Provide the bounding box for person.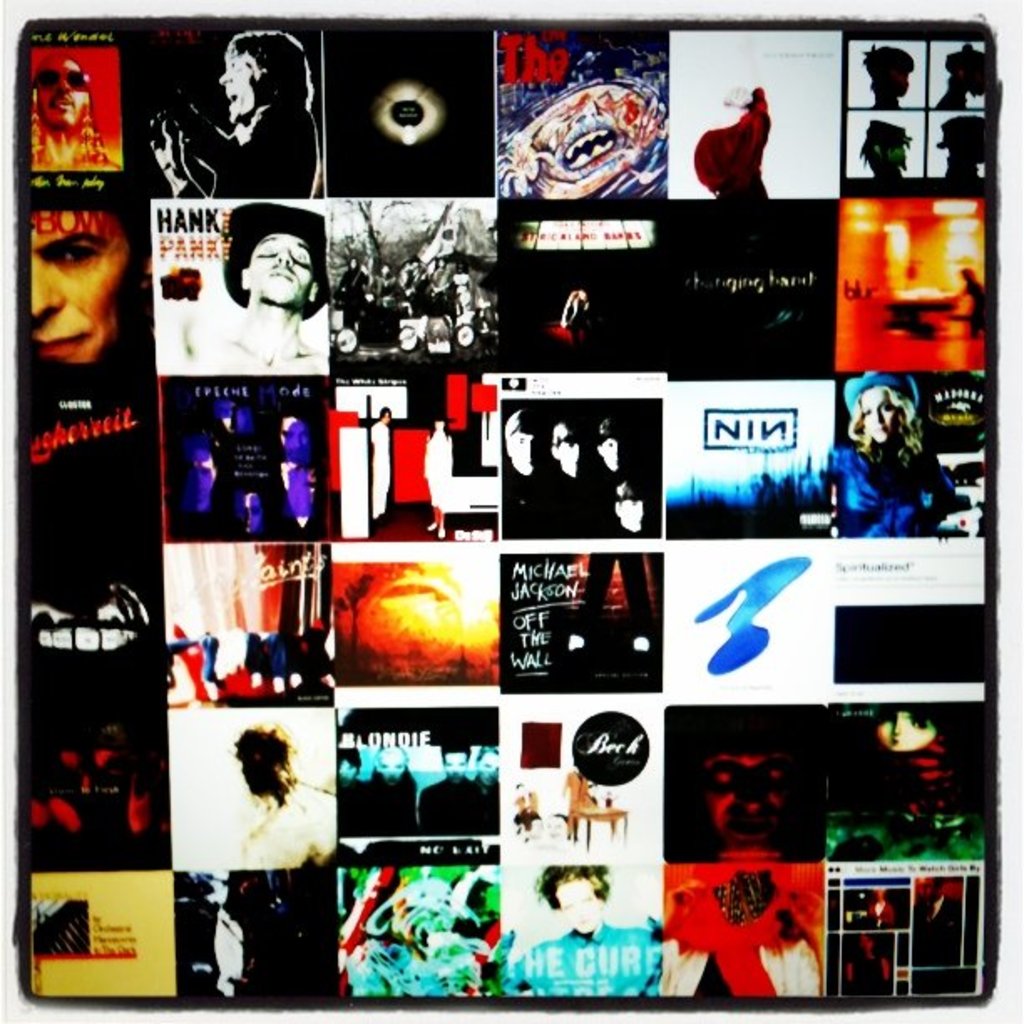
crop(335, 254, 373, 338).
